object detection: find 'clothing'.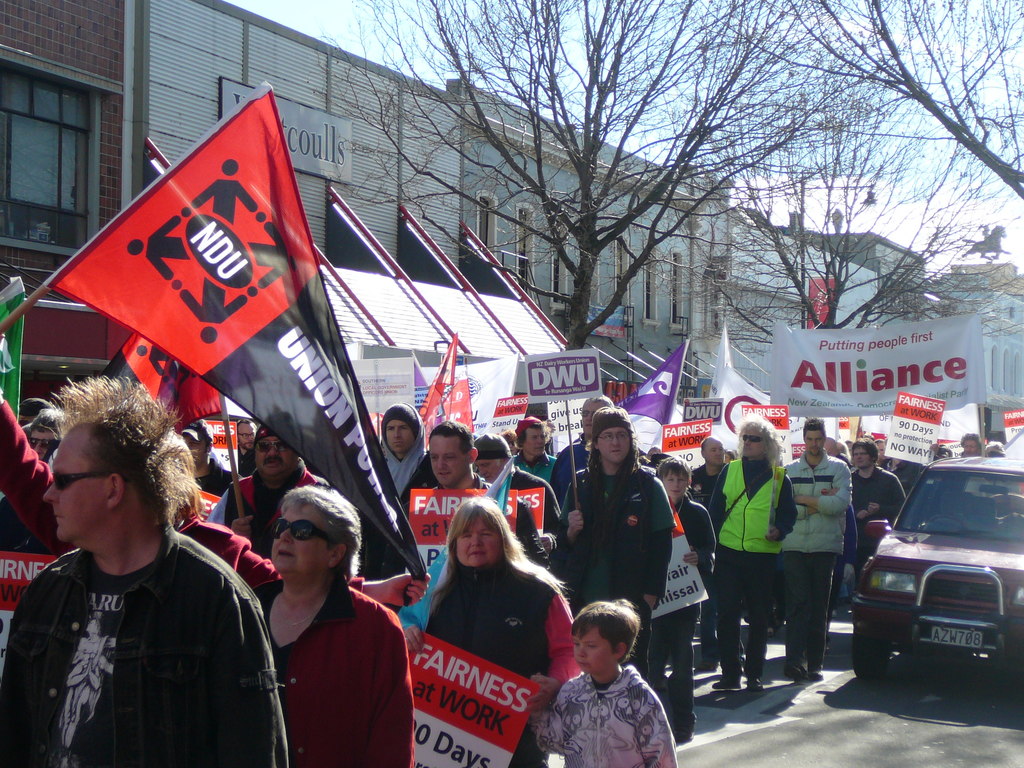
BBox(424, 552, 580, 767).
